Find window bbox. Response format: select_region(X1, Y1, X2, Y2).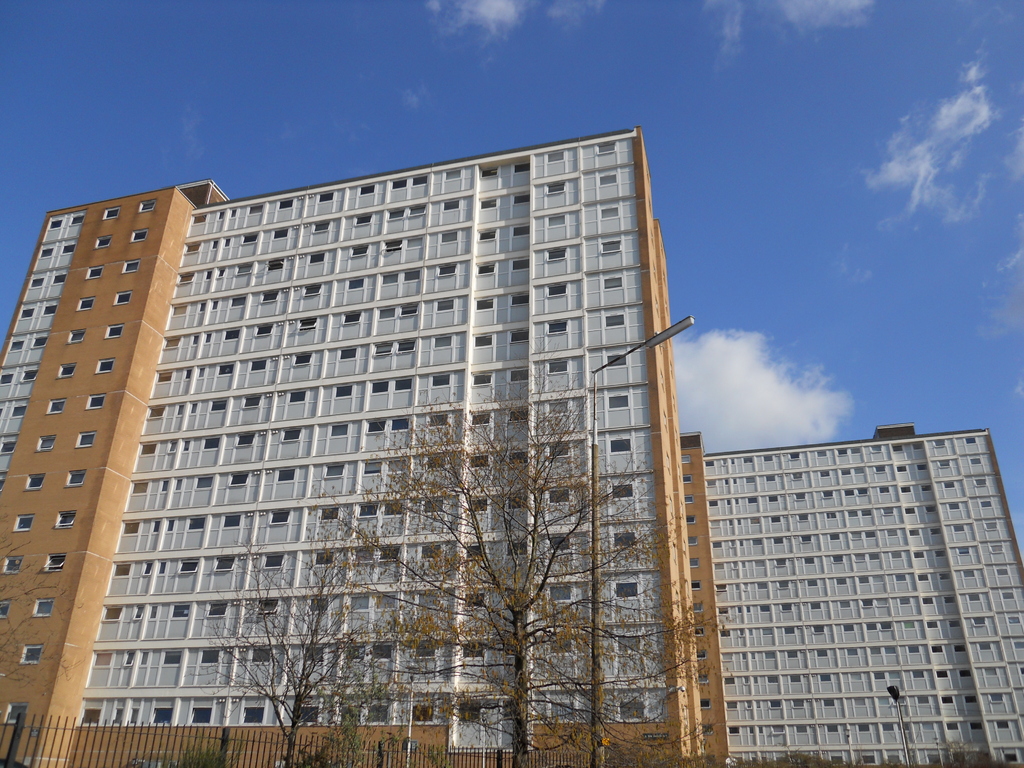
select_region(45, 401, 69, 414).
